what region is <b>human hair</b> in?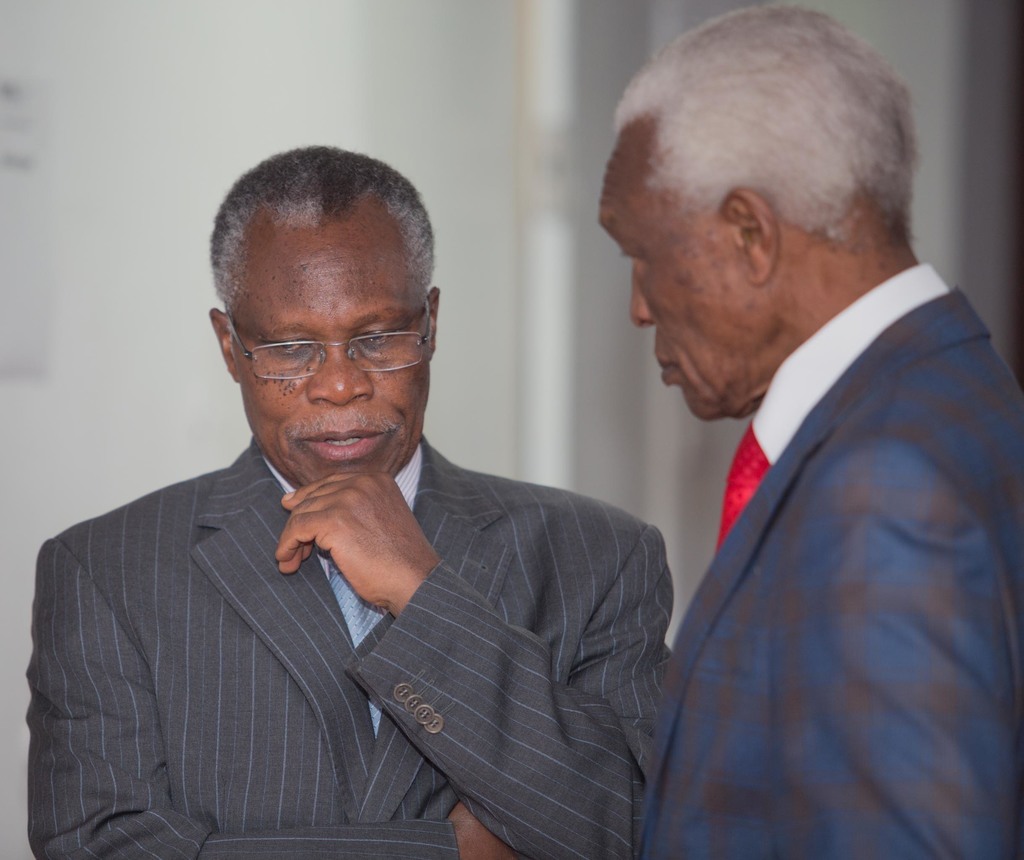
(219,135,433,378).
